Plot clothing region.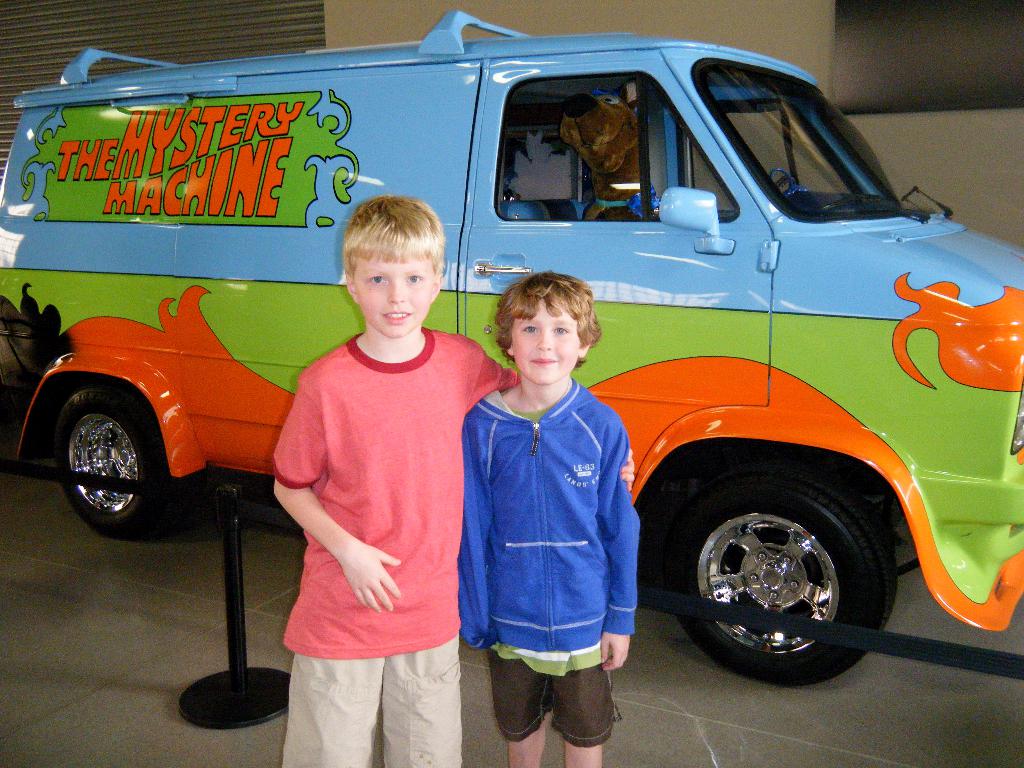
Plotted at box(258, 332, 527, 767).
